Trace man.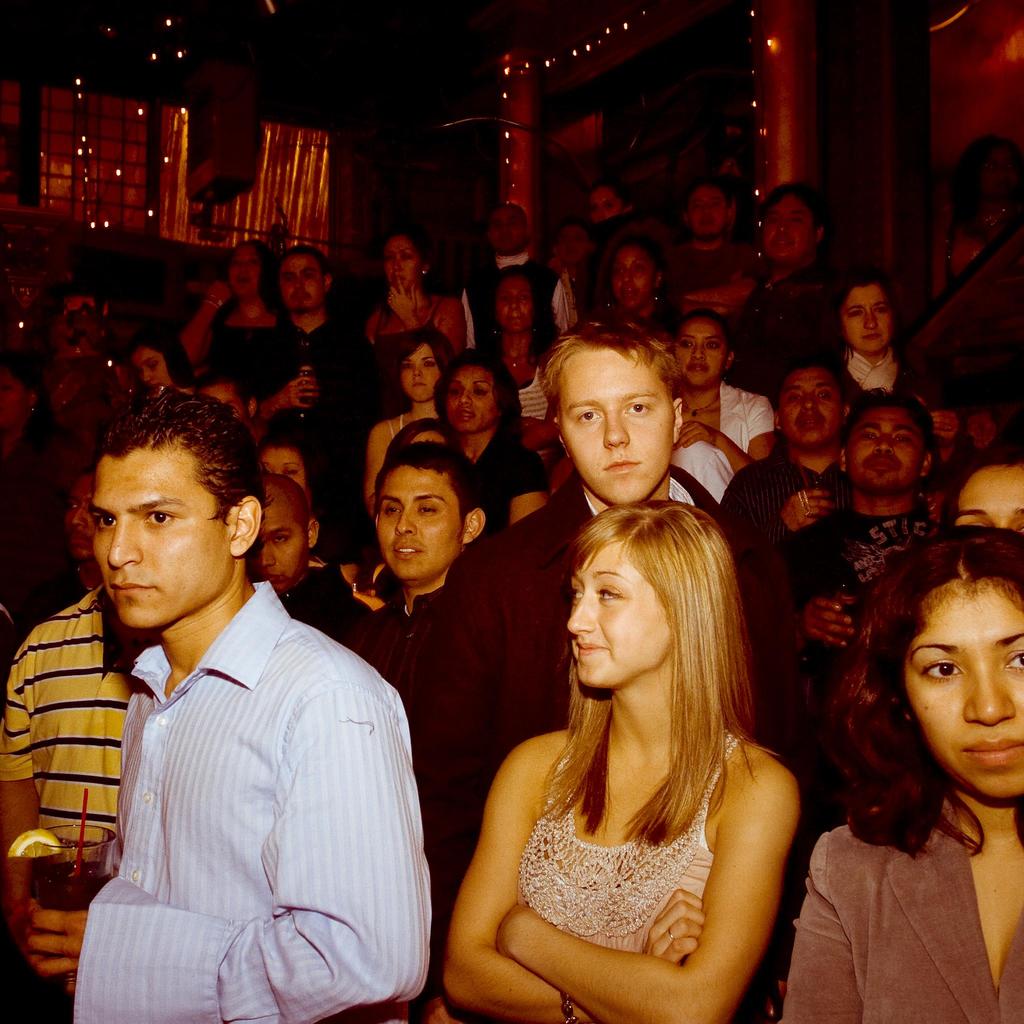
Traced to box=[717, 182, 856, 399].
